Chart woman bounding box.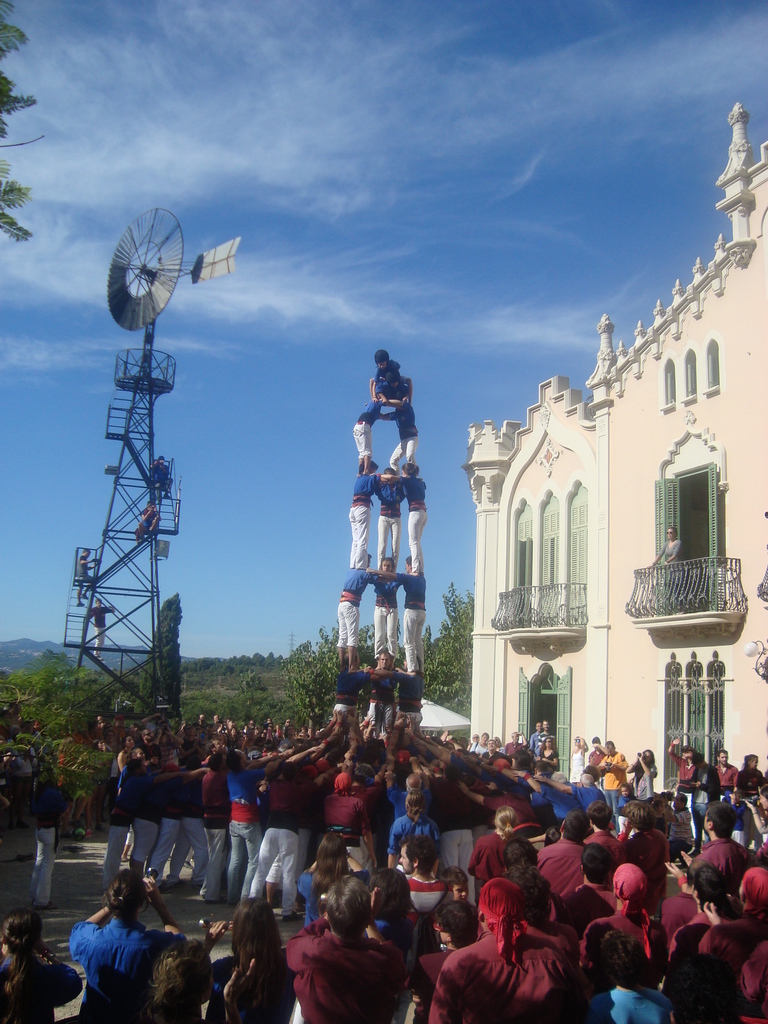
Charted: left=53, top=874, right=181, bottom=1011.
